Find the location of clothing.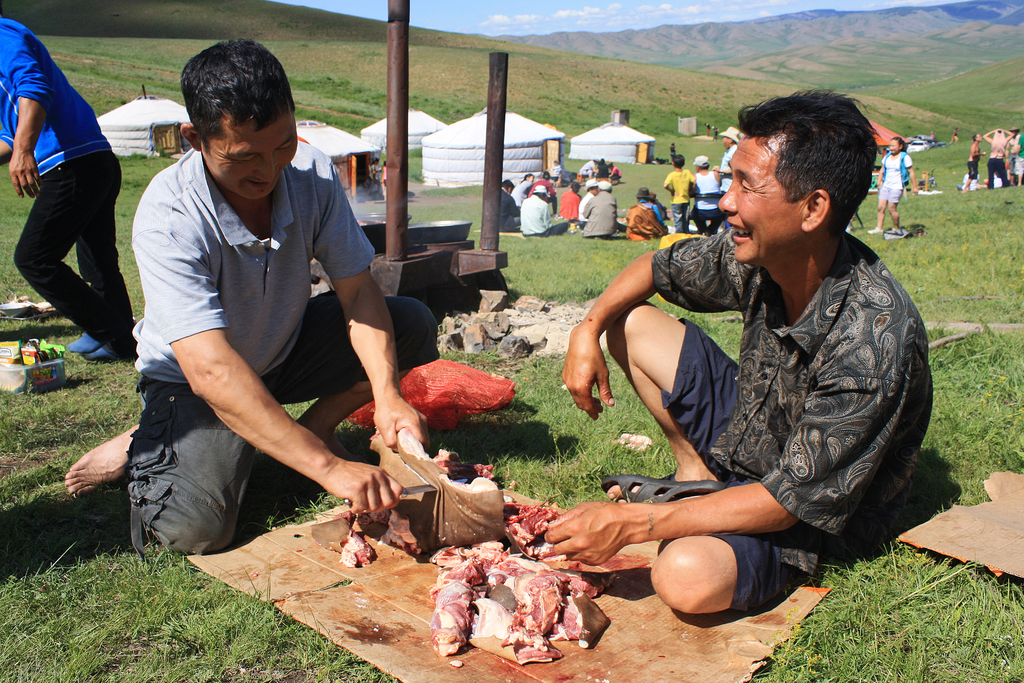
Location: bbox=[0, 20, 134, 361].
